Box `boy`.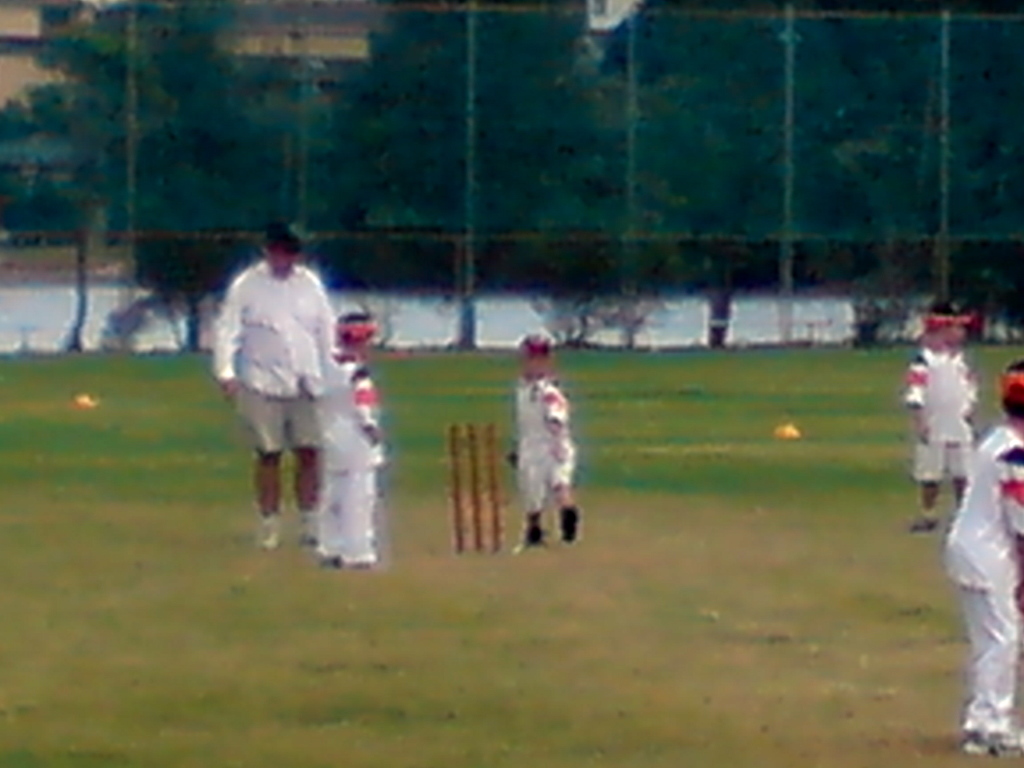
(x1=315, y1=307, x2=389, y2=566).
